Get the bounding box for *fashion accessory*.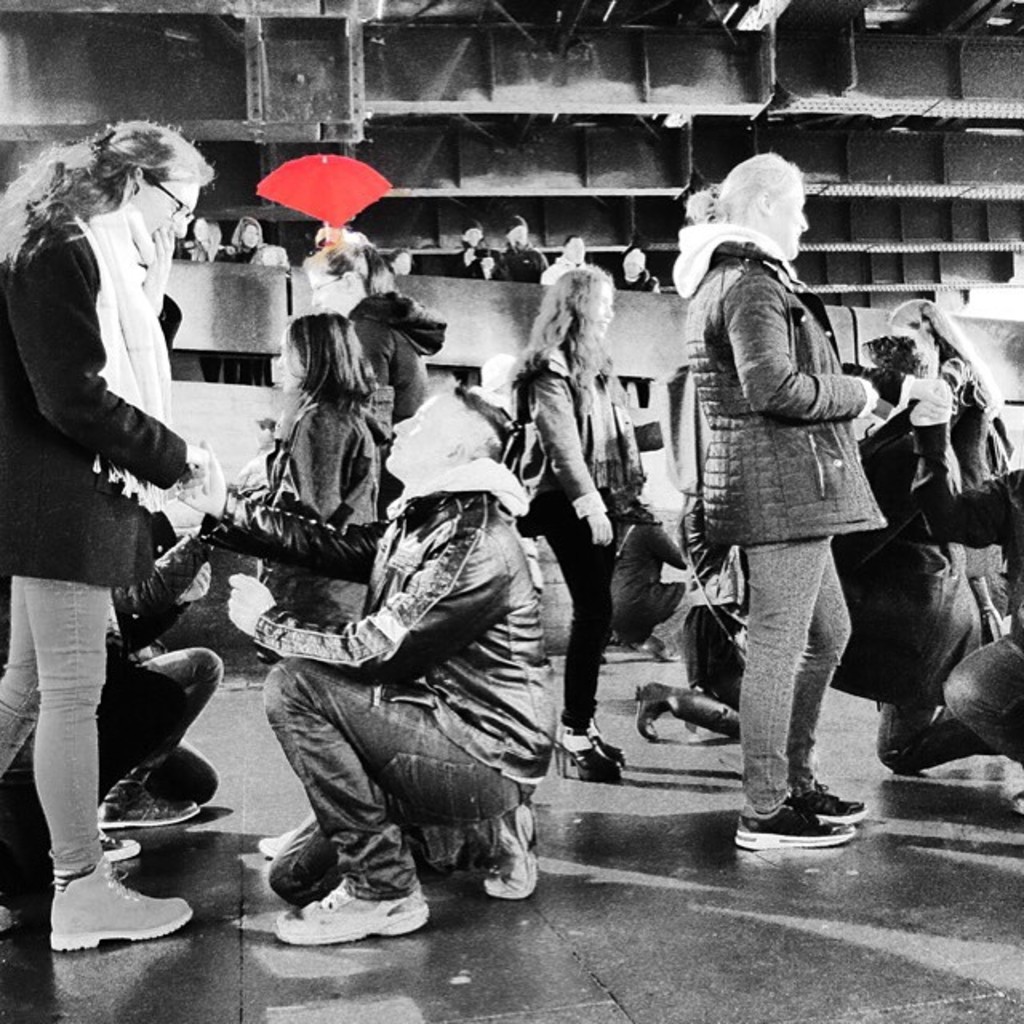
x1=480, y1=797, x2=541, y2=902.
